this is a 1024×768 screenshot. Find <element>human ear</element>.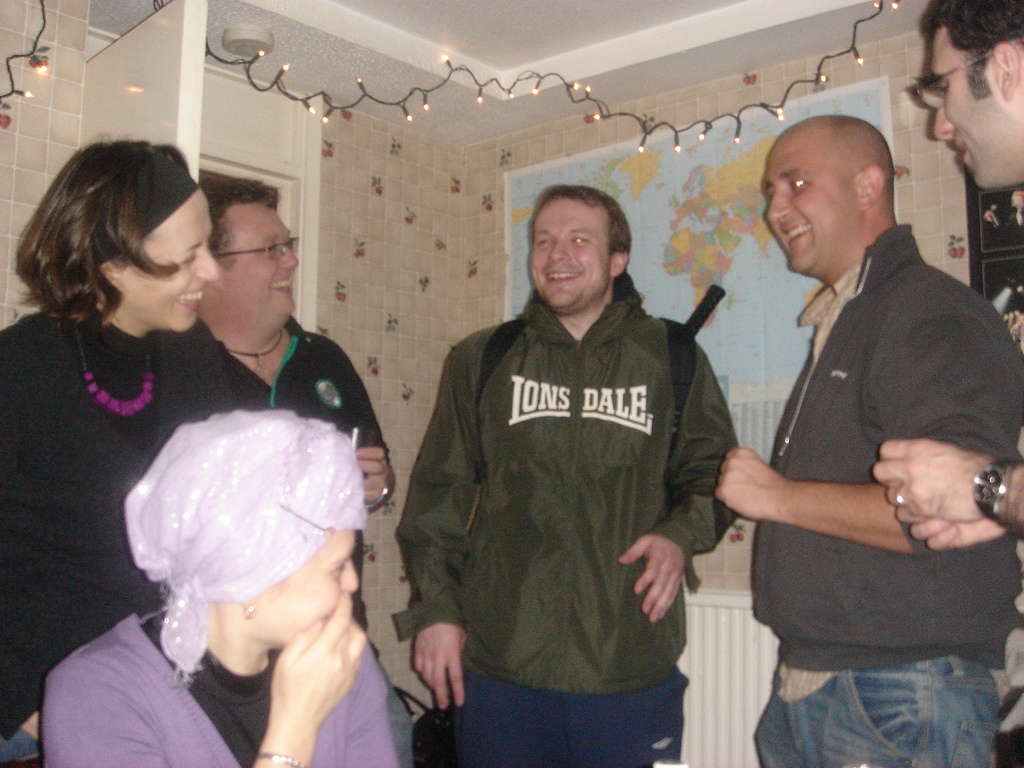
Bounding box: [242, 594, 258, 610].
